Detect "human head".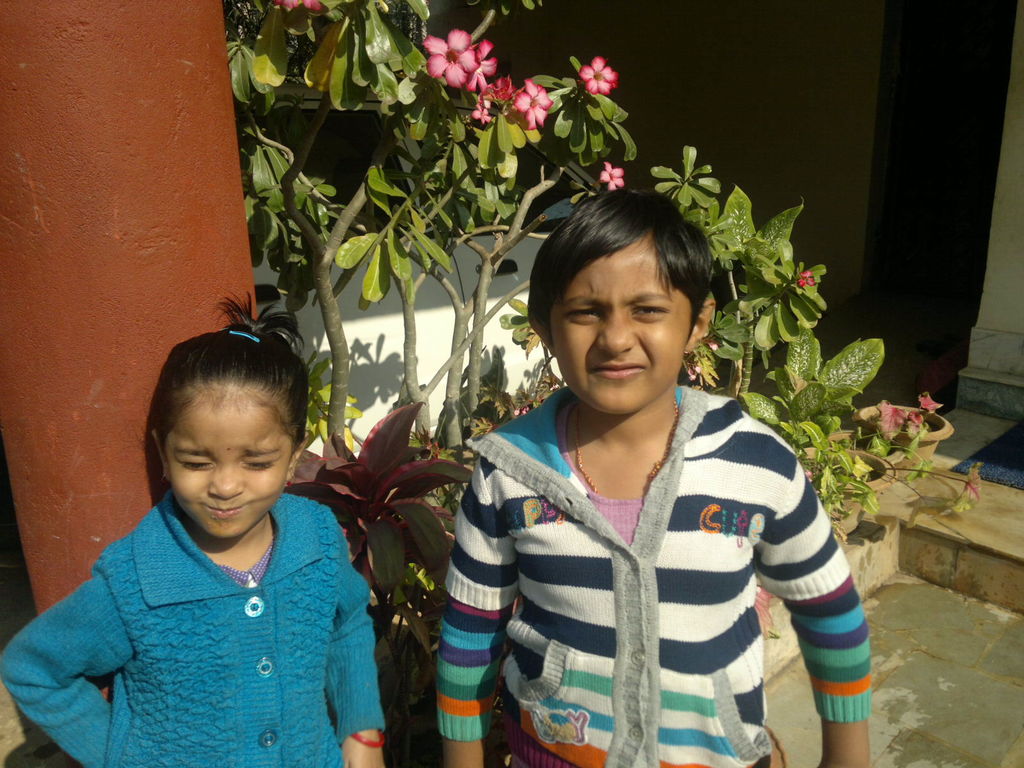
Detected at left=535, top=197, right=710, bottom=410.
